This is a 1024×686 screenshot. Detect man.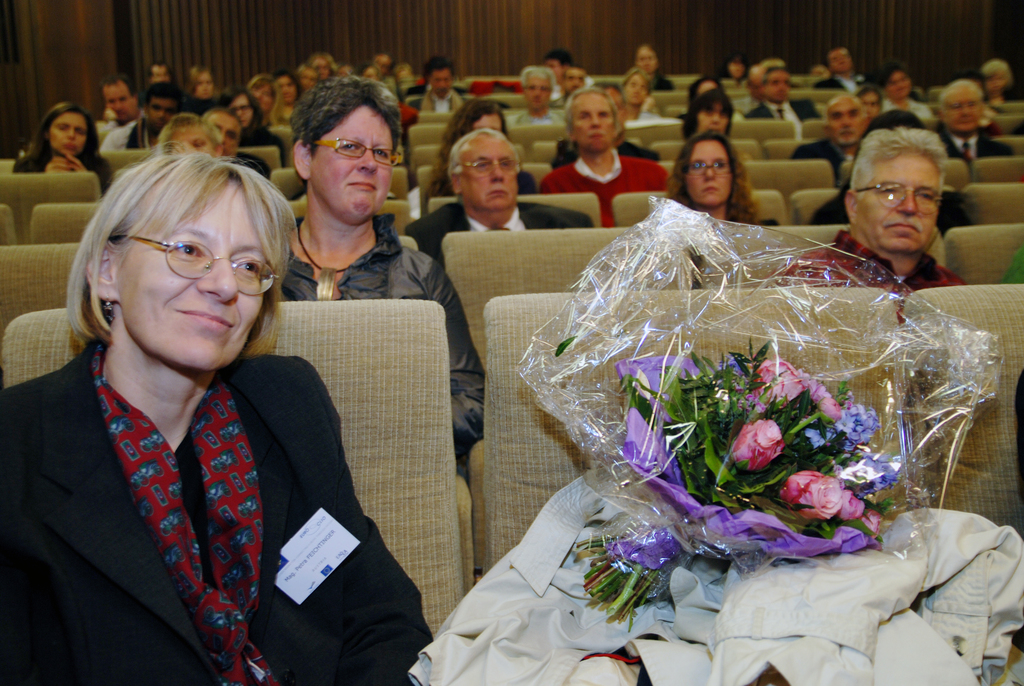
box=[406, 125, 591, 272].
